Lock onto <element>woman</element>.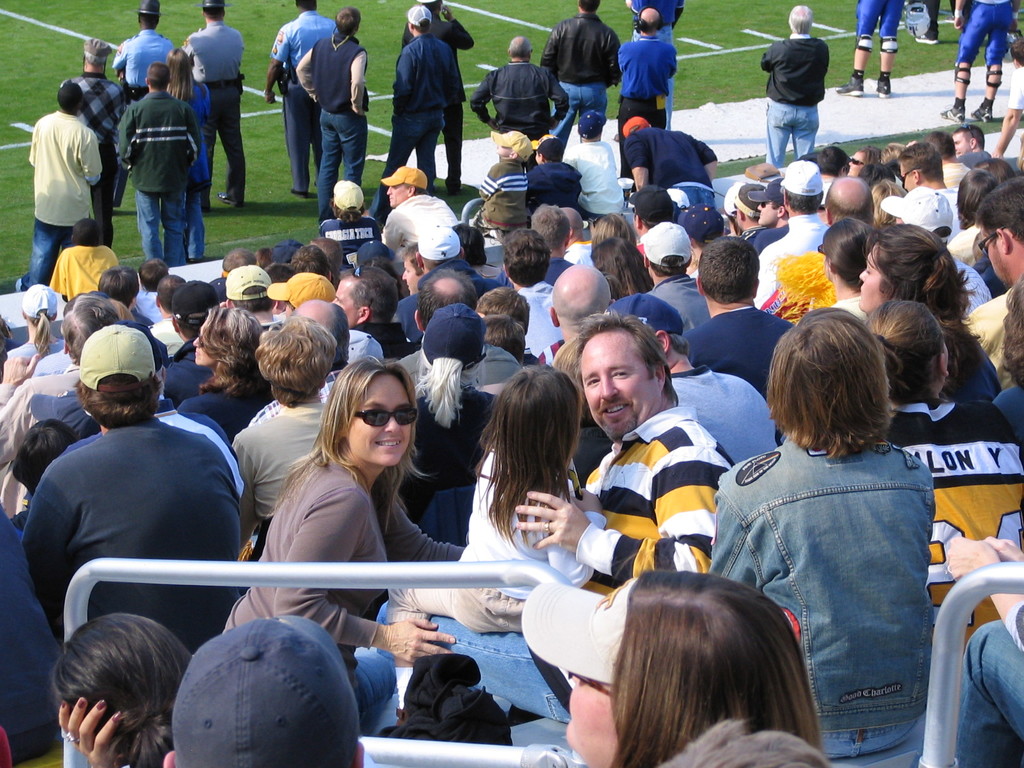
Locked: l=158, t=47, r=210, b=265.
